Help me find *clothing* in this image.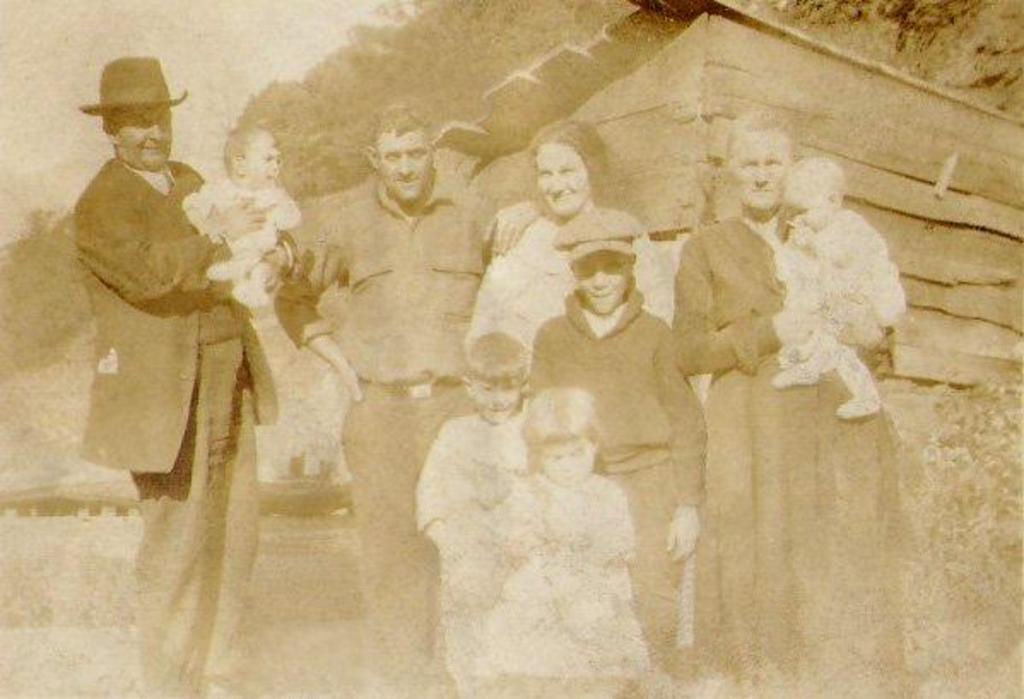
Found it: (x1=474, y1=200, x2=658, y2=332).
